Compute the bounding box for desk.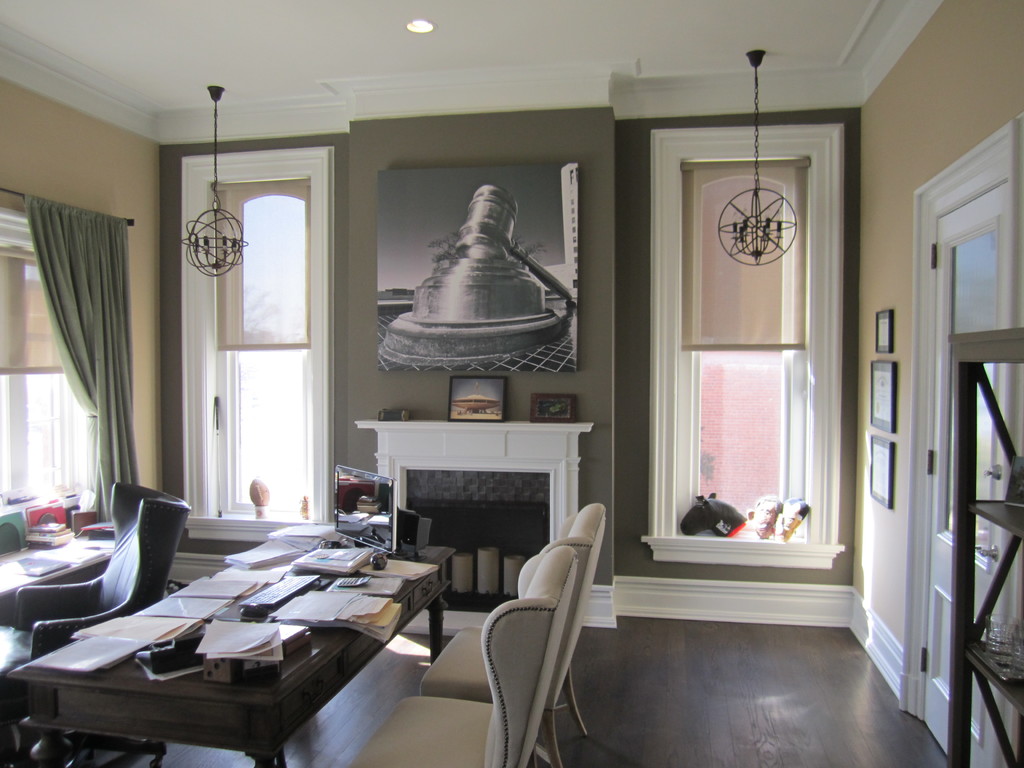
31, 532, 417, 767.
